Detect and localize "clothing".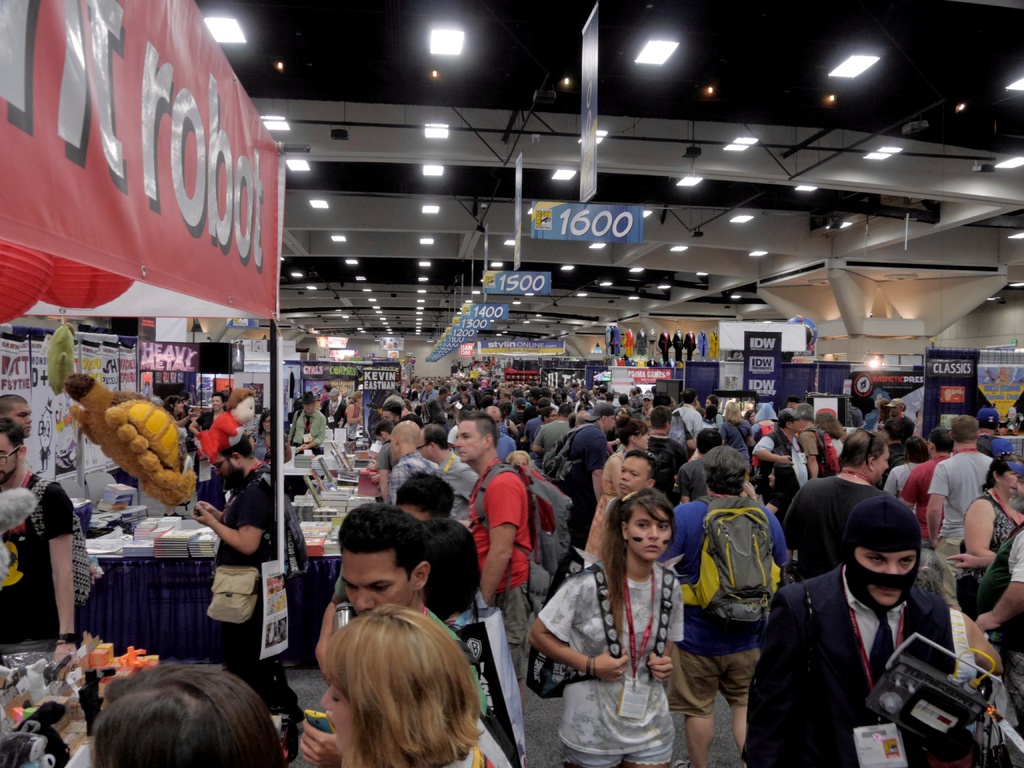
Localized at 220:463:294:720.
